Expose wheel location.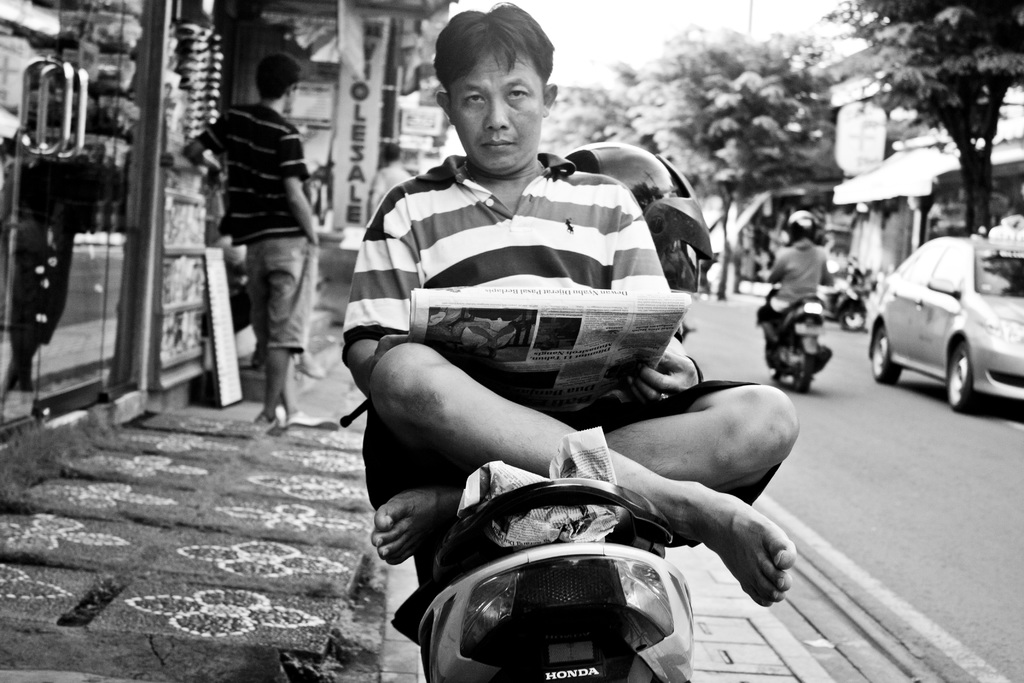
Exposed at 872:326:901:384.
